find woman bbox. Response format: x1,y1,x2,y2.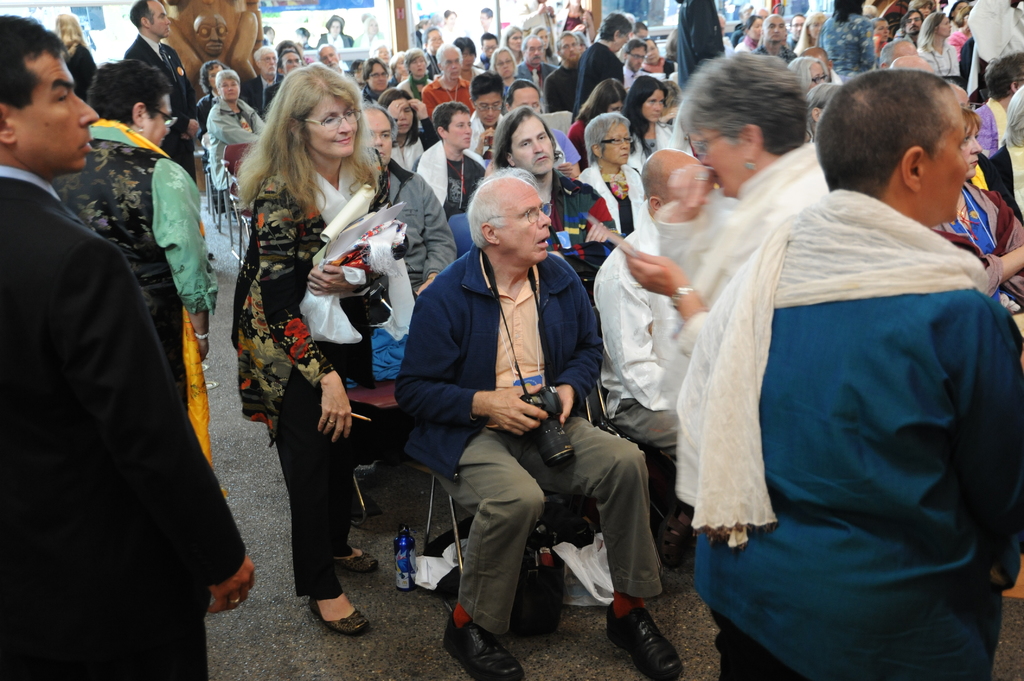
927,111,1023,369.
